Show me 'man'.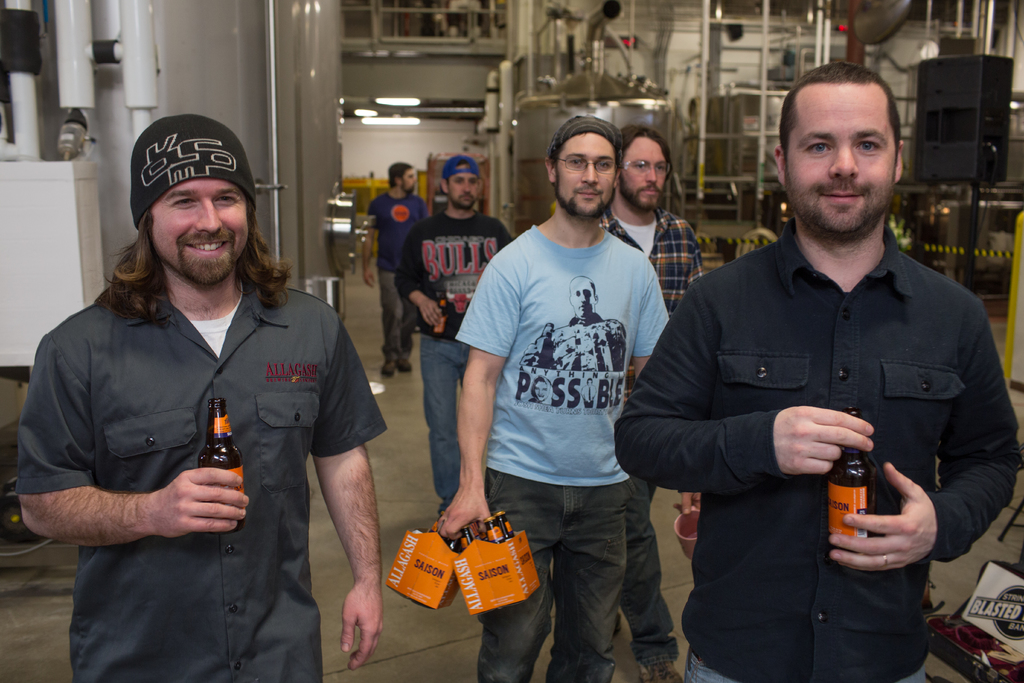
'man' is here: 429,117,671,682.
